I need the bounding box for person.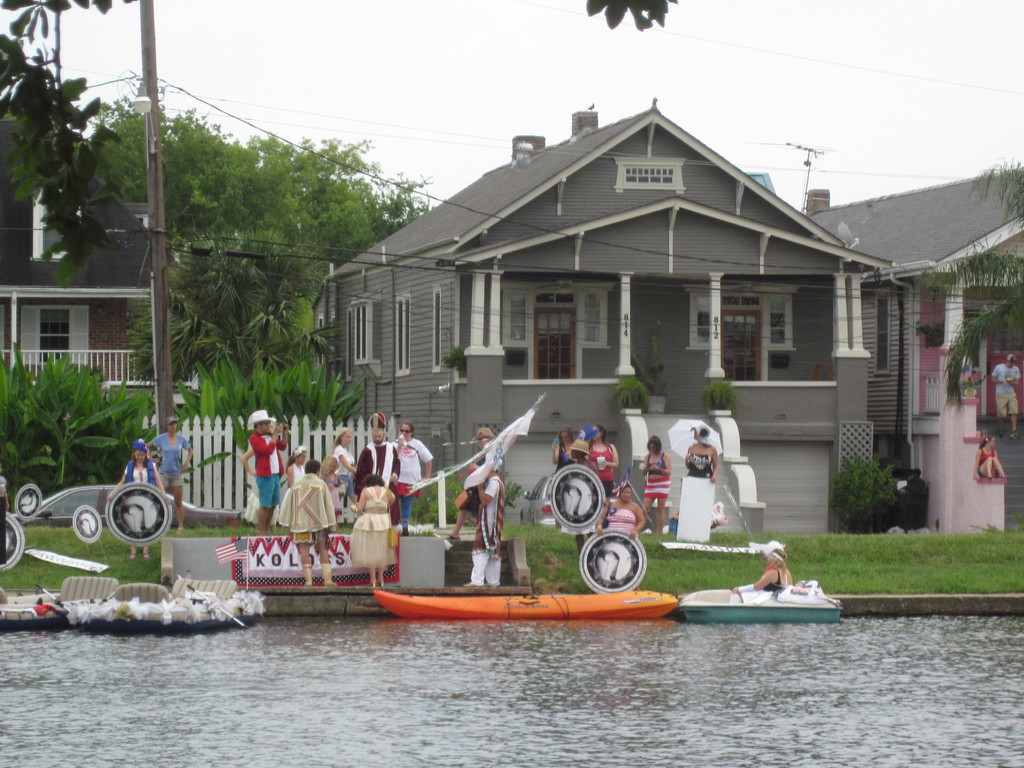
Here it is: (x1=401, y1=417, x2=433, y2=519).
